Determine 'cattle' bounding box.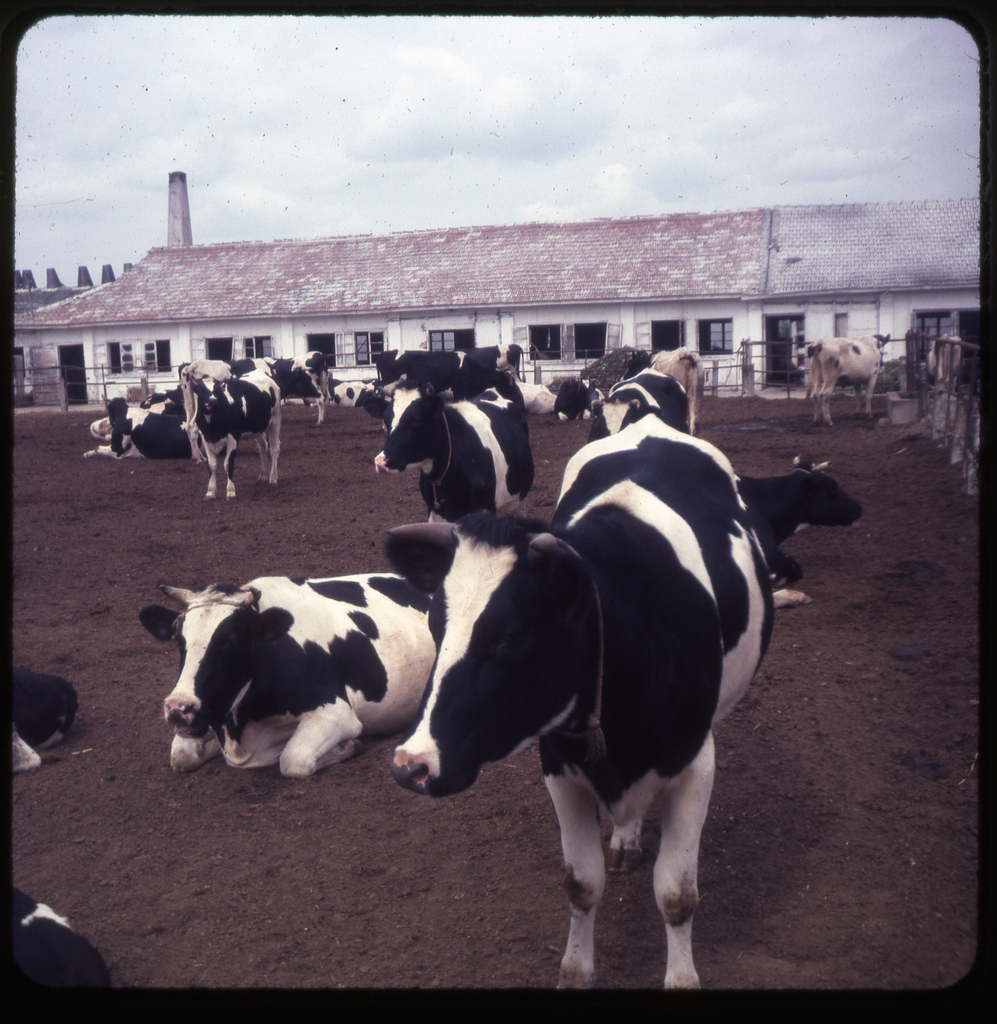
Determined: (left=373, top=353, right=478, bottom=391).
